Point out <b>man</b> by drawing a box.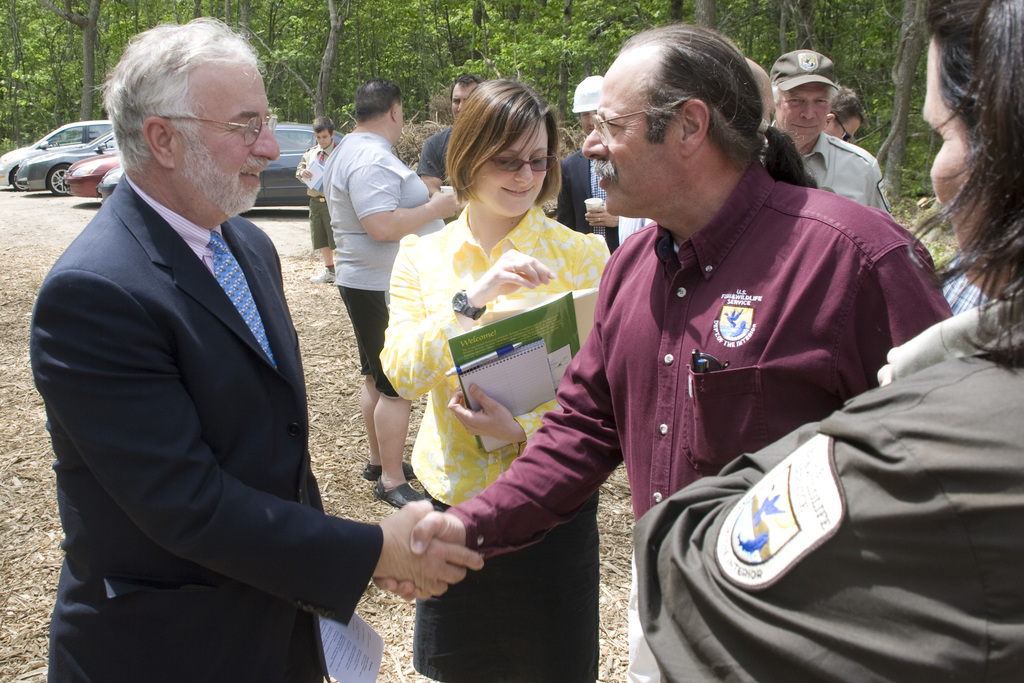
box(326, 77, 462, 512).
